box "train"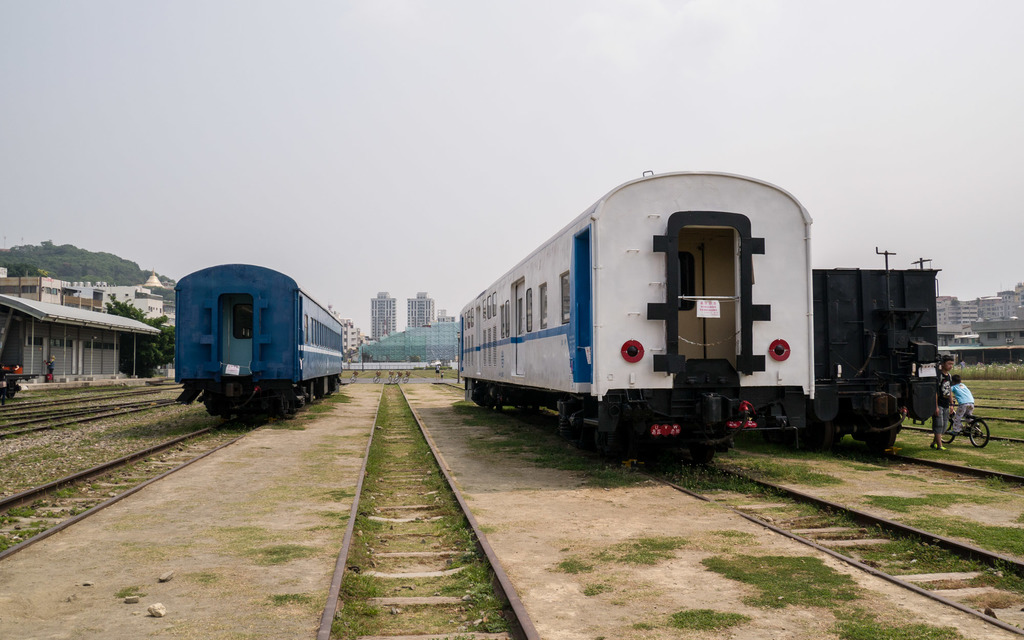
locate(168, 260, 351, 424)
